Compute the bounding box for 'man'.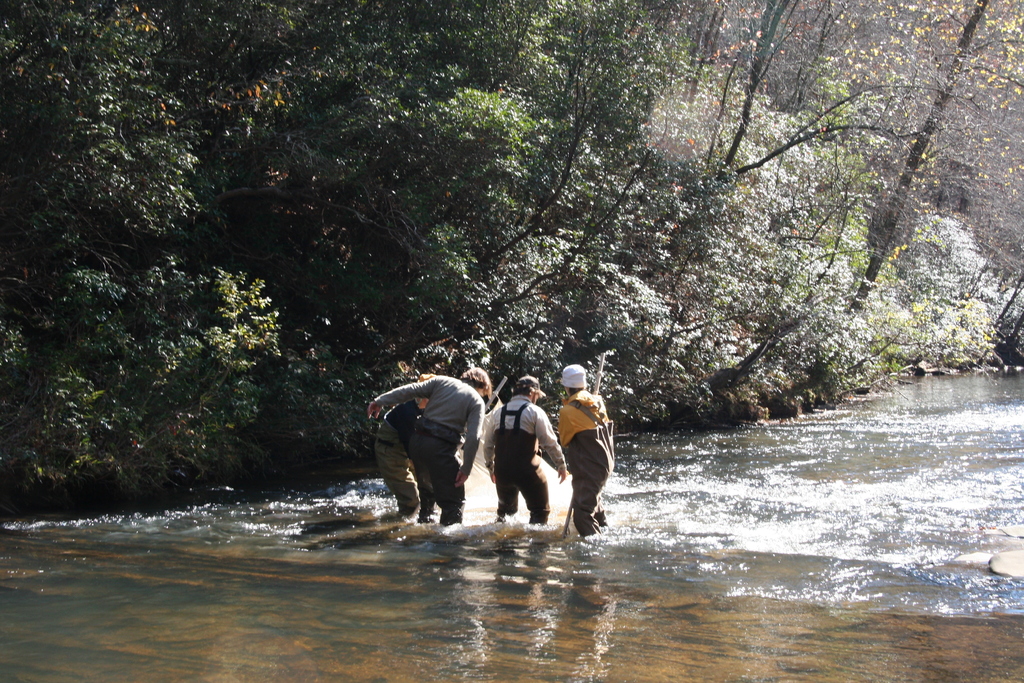
select_region(485, 374, 564, 526).
